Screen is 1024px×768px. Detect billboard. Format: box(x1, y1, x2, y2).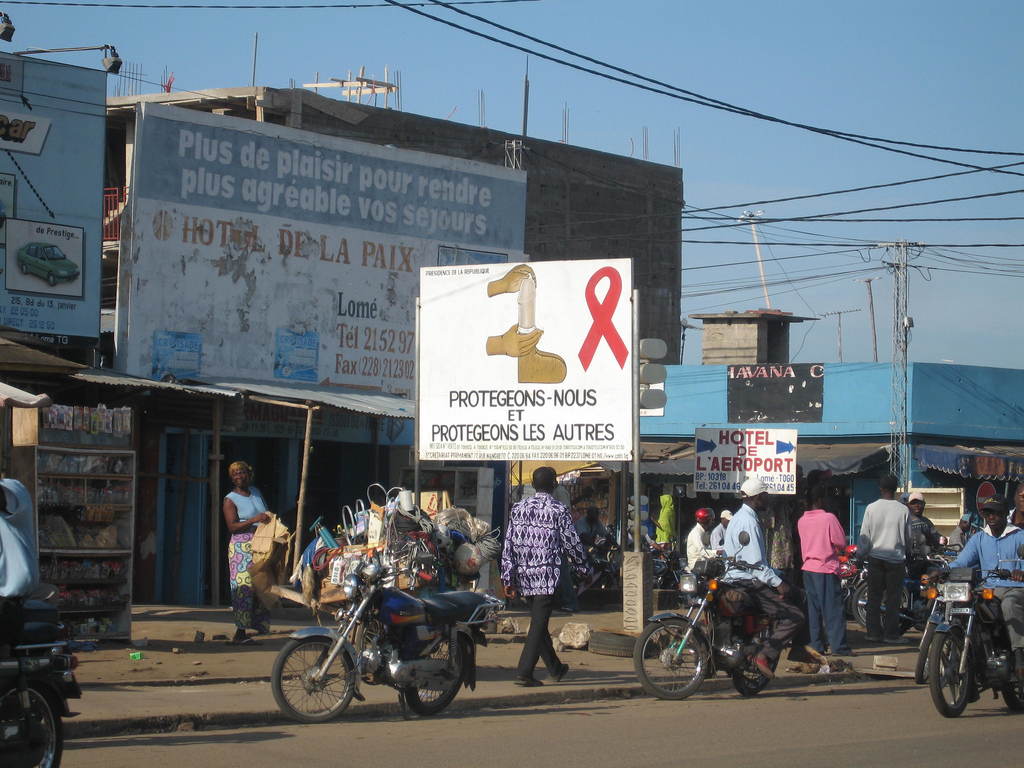
box(692, 428, 794, 498).
